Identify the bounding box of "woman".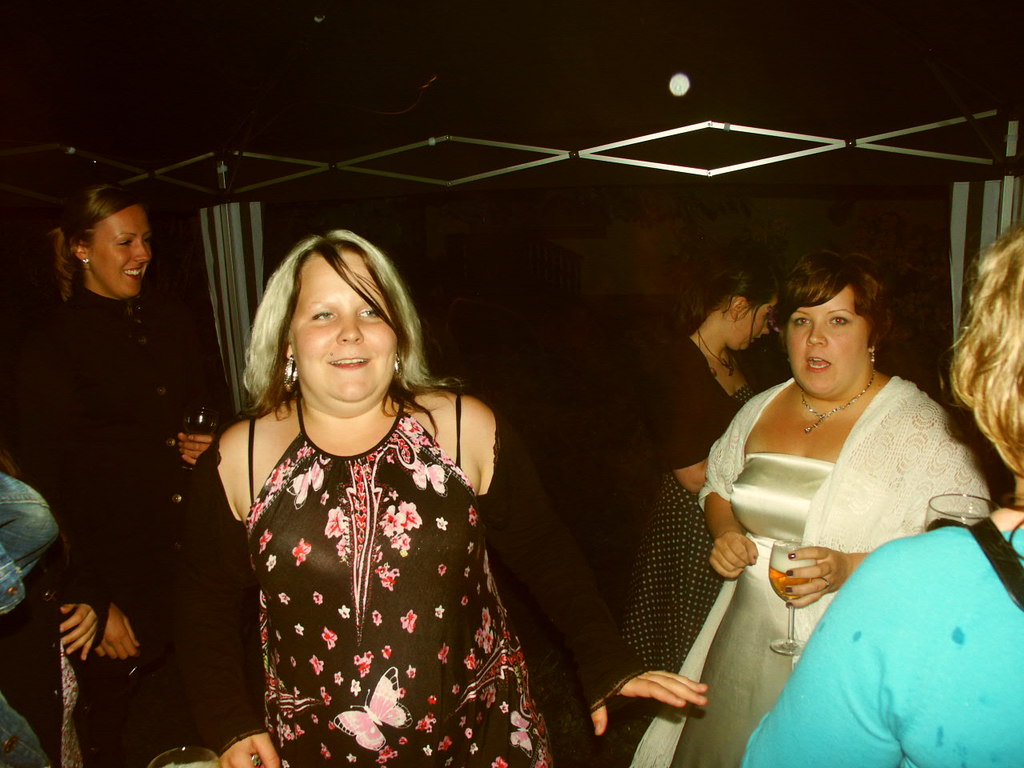
<bbox>626, 258, 797, 711</bbox>.
